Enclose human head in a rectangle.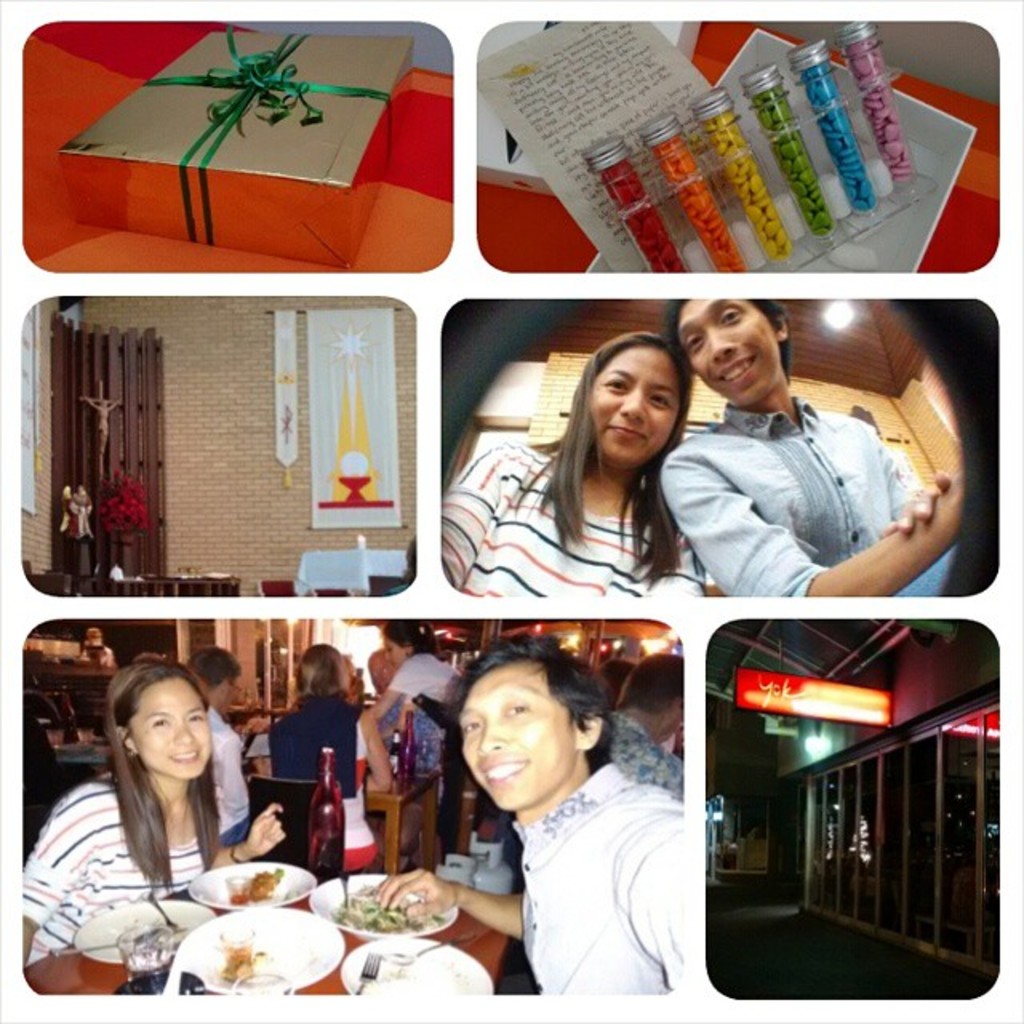
x1=195 y1=645 x2=240 y2=699.
